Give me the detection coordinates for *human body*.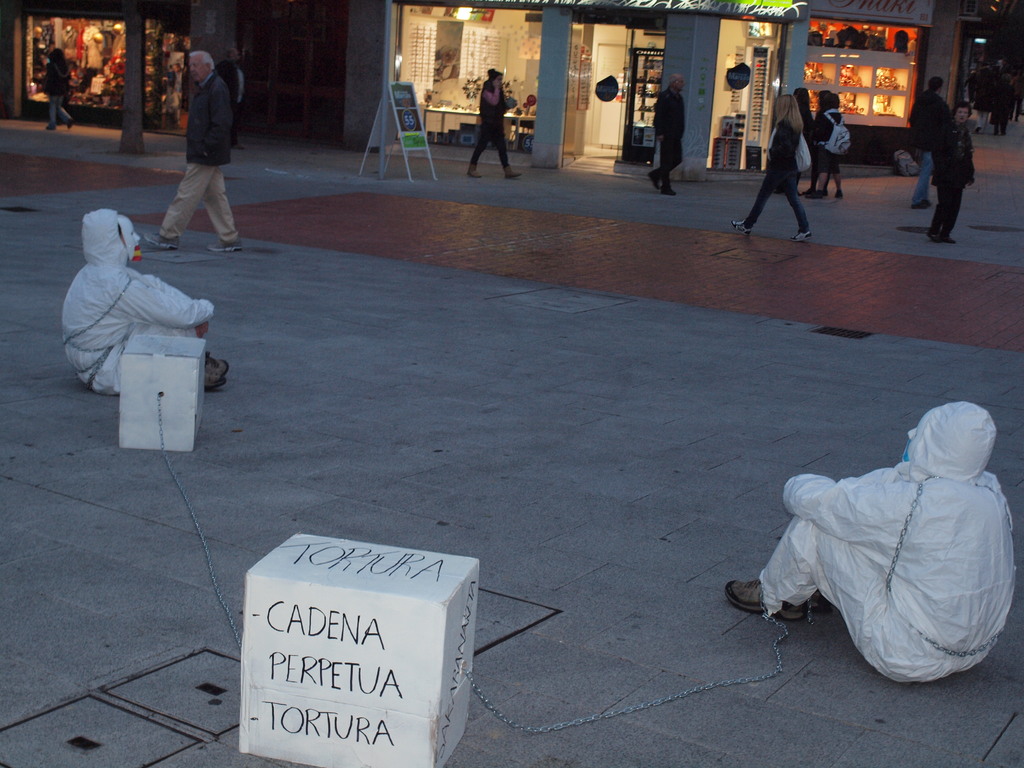
816:106:846:198.
